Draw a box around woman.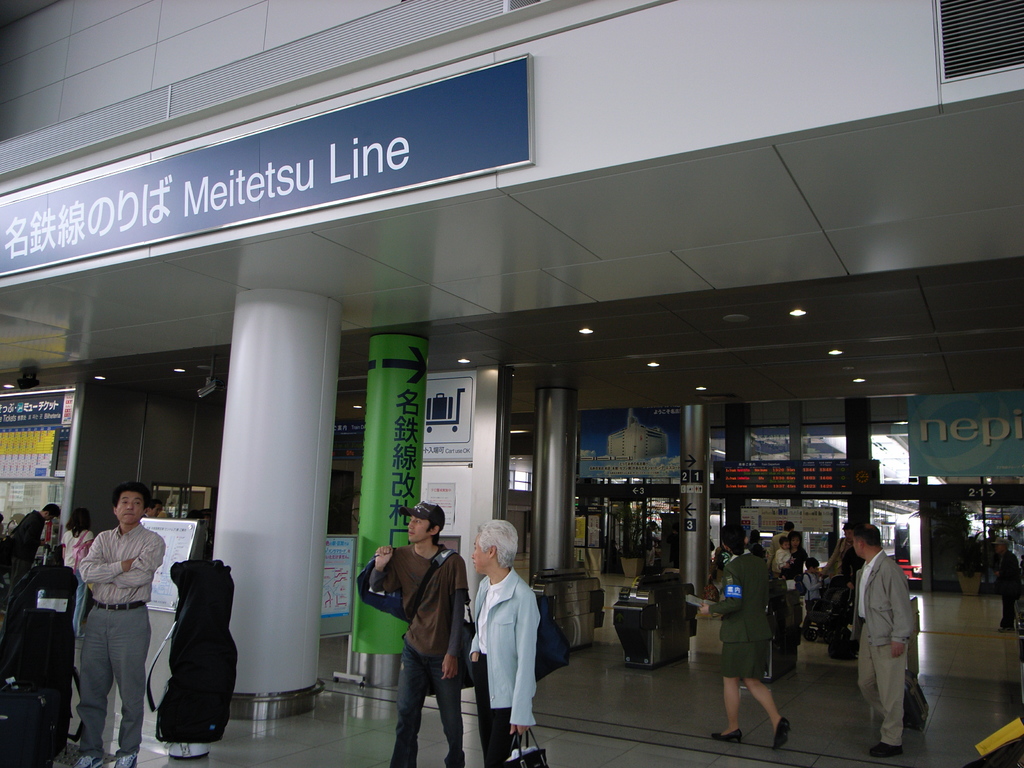
left=60, top=509, right=92, bottom=641.
